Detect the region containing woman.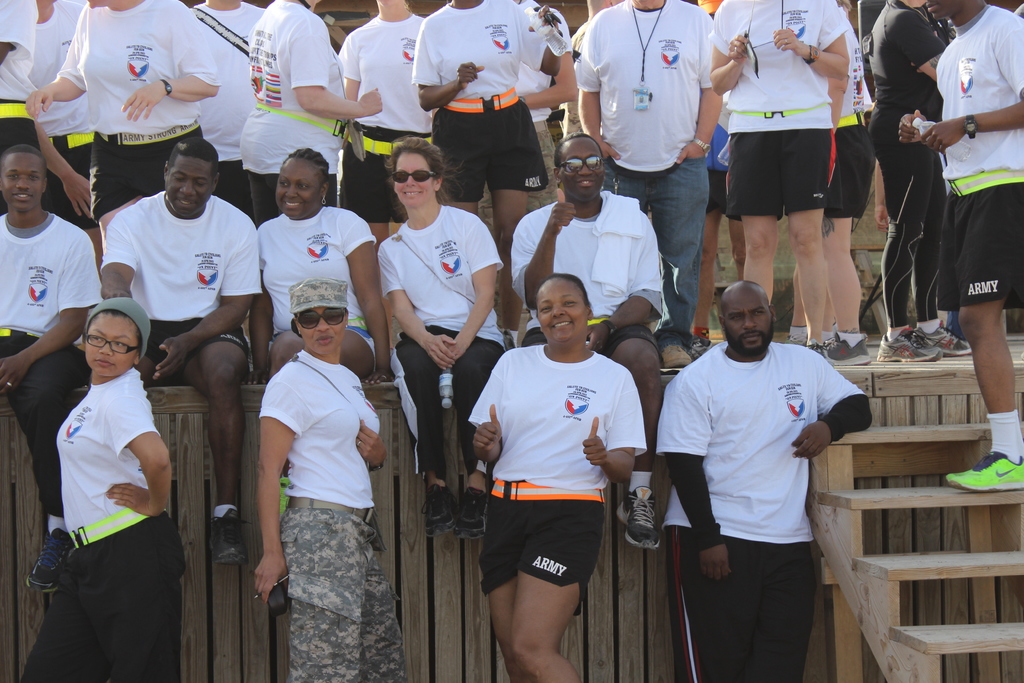
371:135:509:545.
